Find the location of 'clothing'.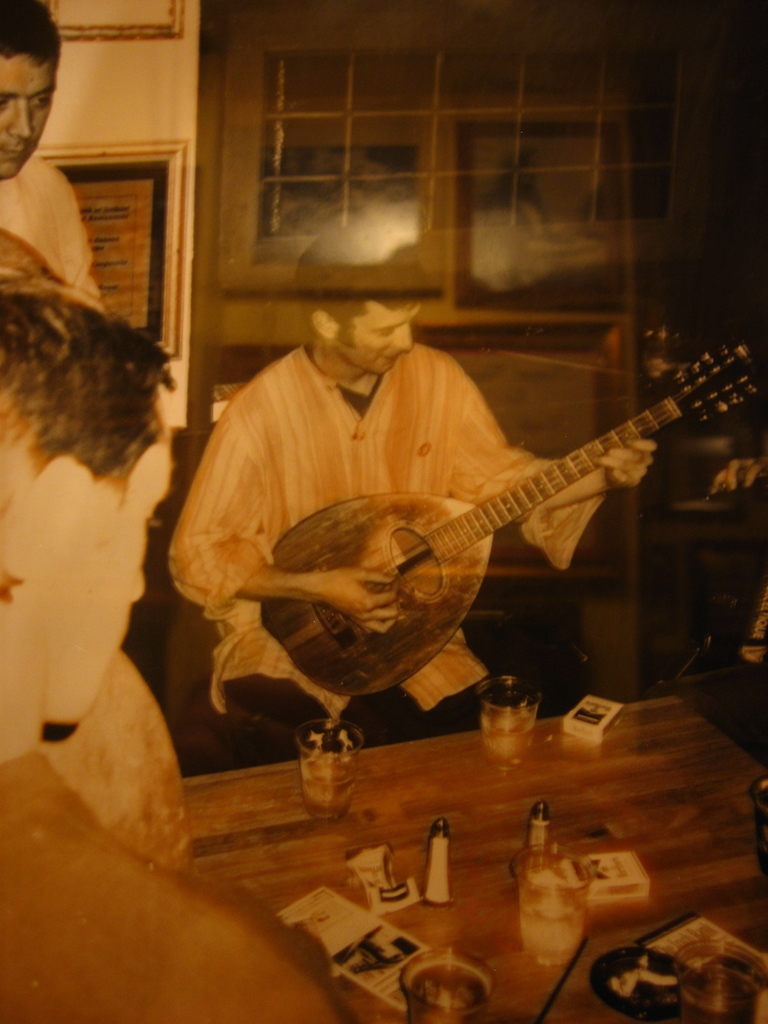
Location: left=2, top=753, right=346, bottom=1023.
